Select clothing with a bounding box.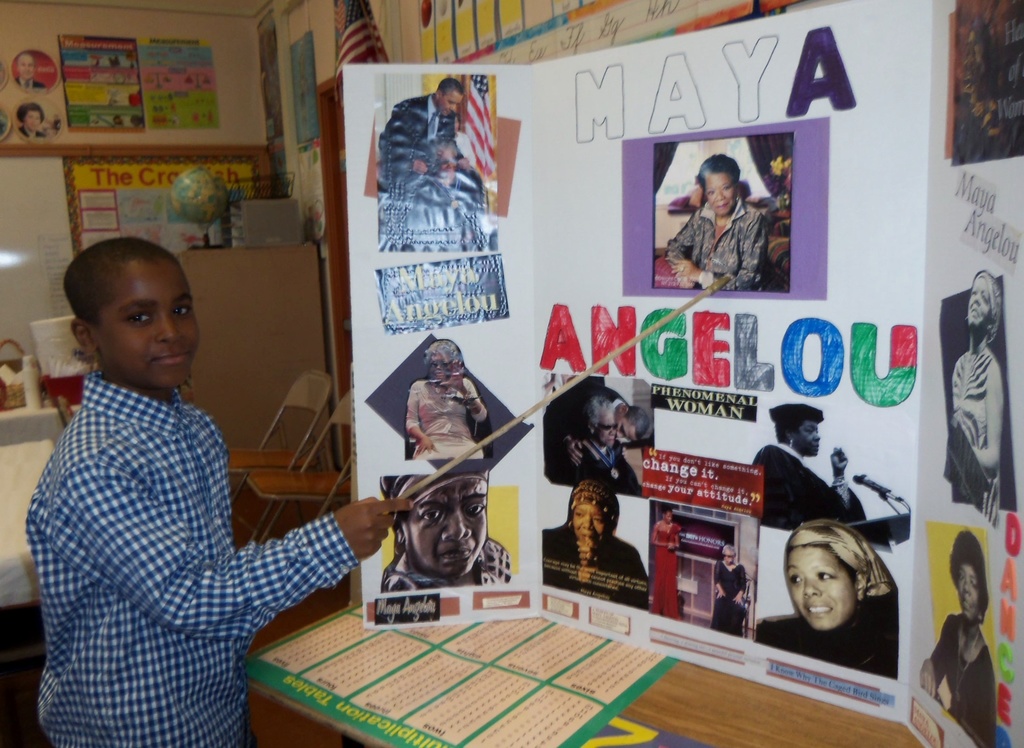
box=[658, 199, 768, 285].
